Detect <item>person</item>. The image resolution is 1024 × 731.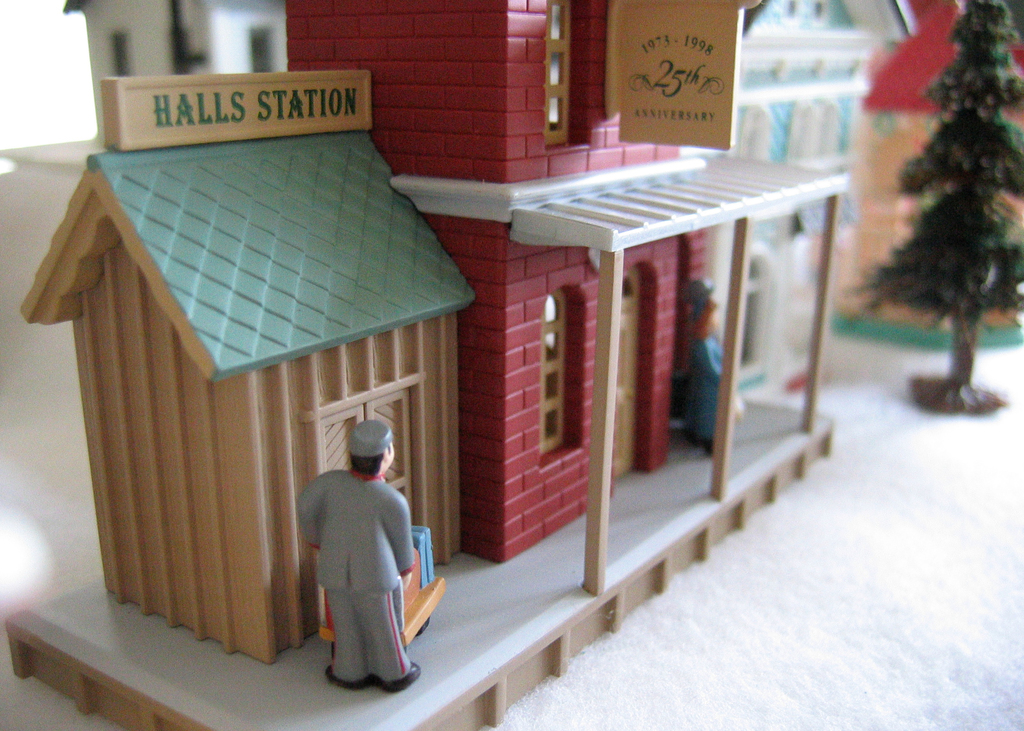
Rect(670, 274, 753, 454).
